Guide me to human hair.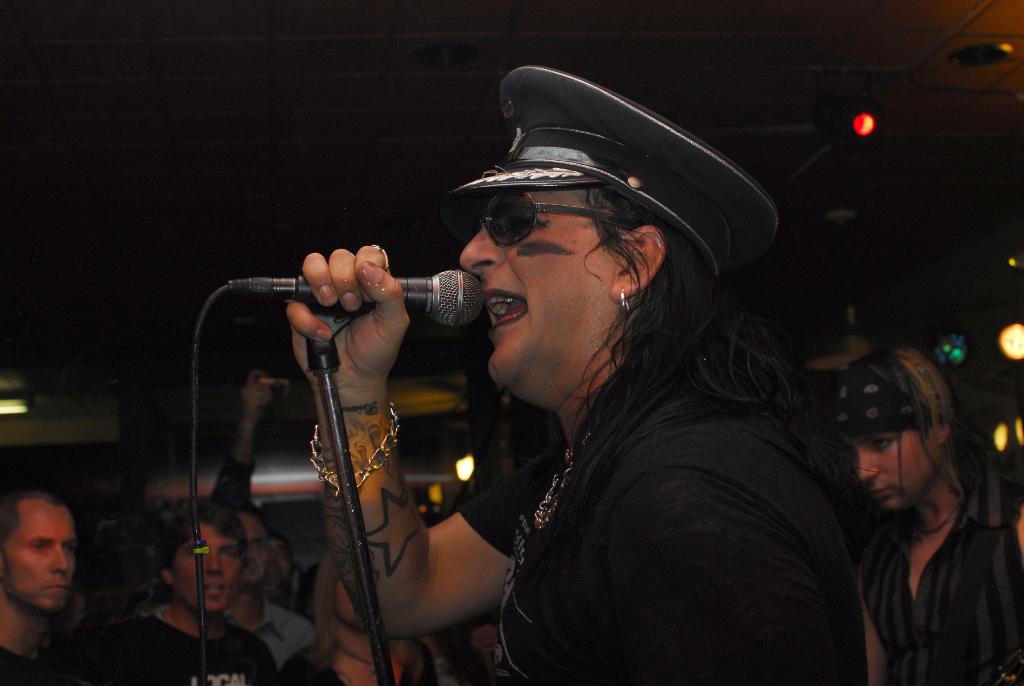
Guidance: (543, 175, 810, 555).
